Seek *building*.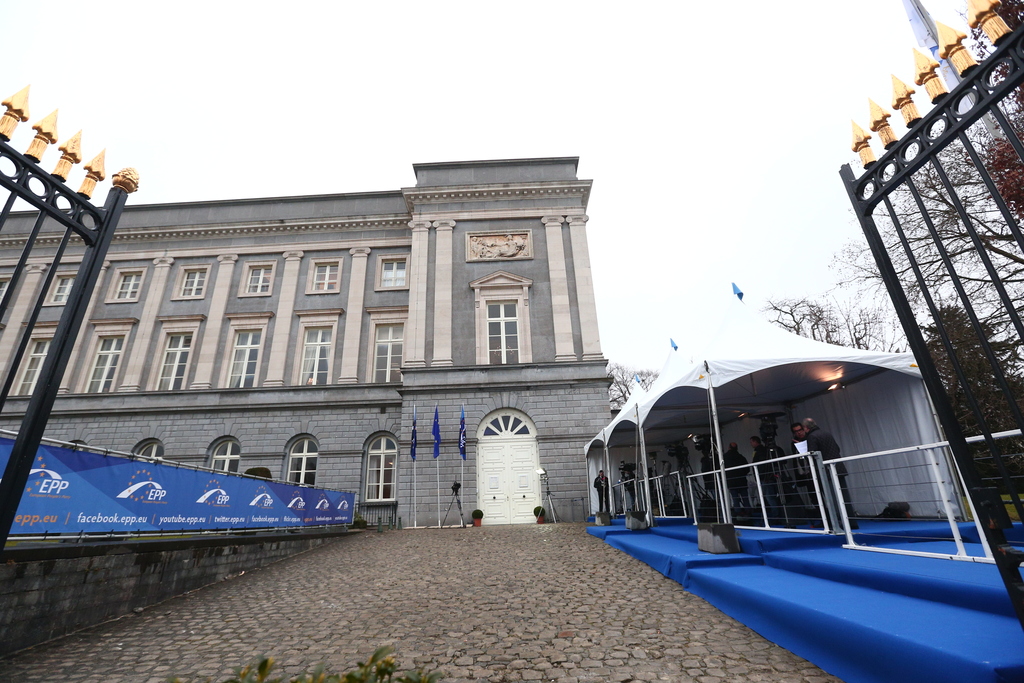
left=0, top=155, right=609, bottom=522.
